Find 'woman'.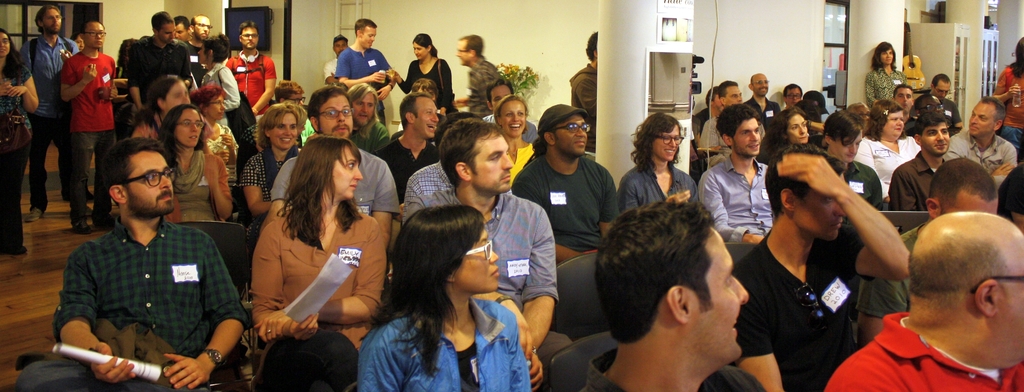
bbox=[765, 110, 821, 151].
